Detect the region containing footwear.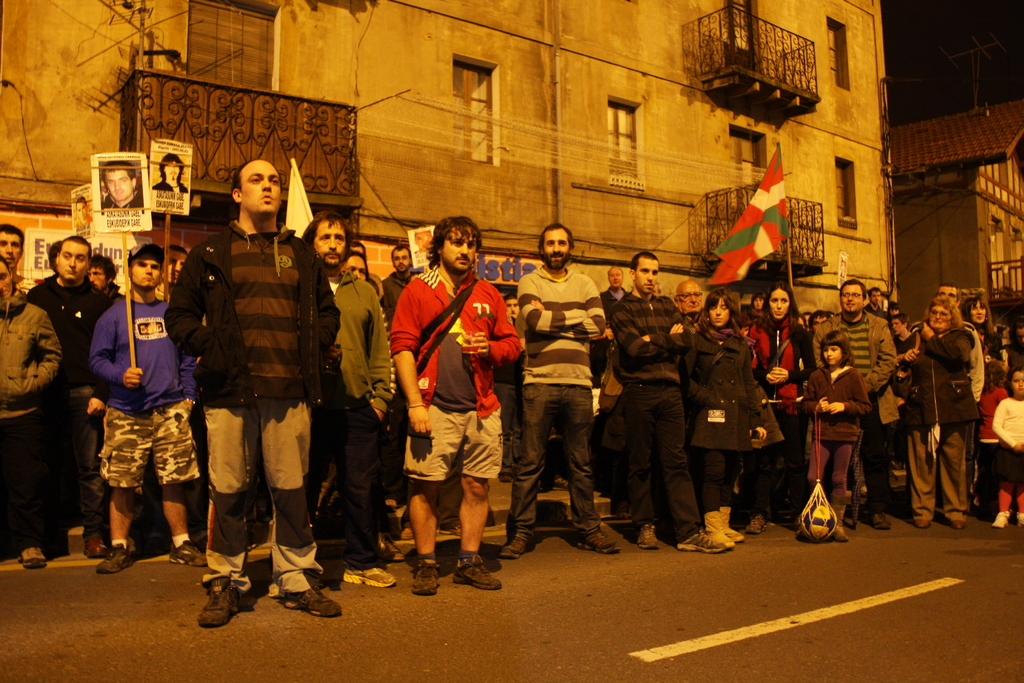
95/543/132/575.
